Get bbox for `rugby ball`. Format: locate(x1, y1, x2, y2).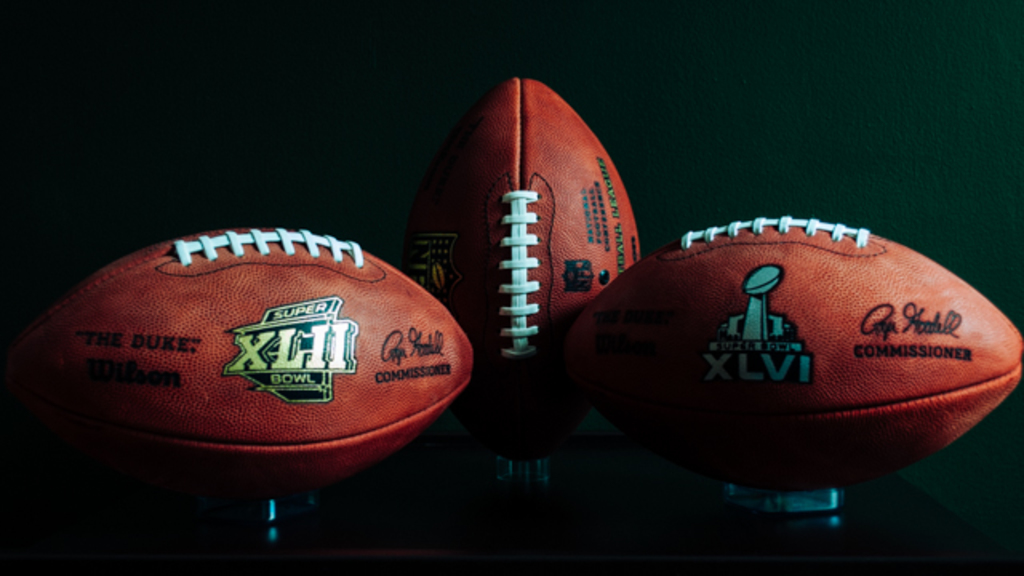
locate(6, 224, 474, 502).
